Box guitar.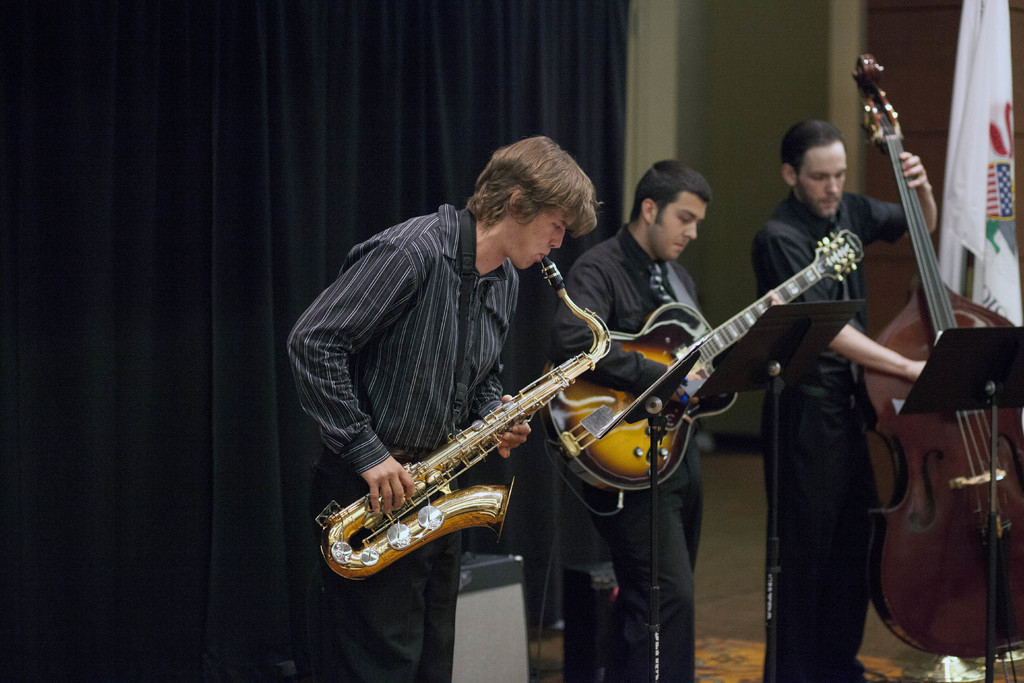
<bbox>549, 206, 892, 511</bbox>.
